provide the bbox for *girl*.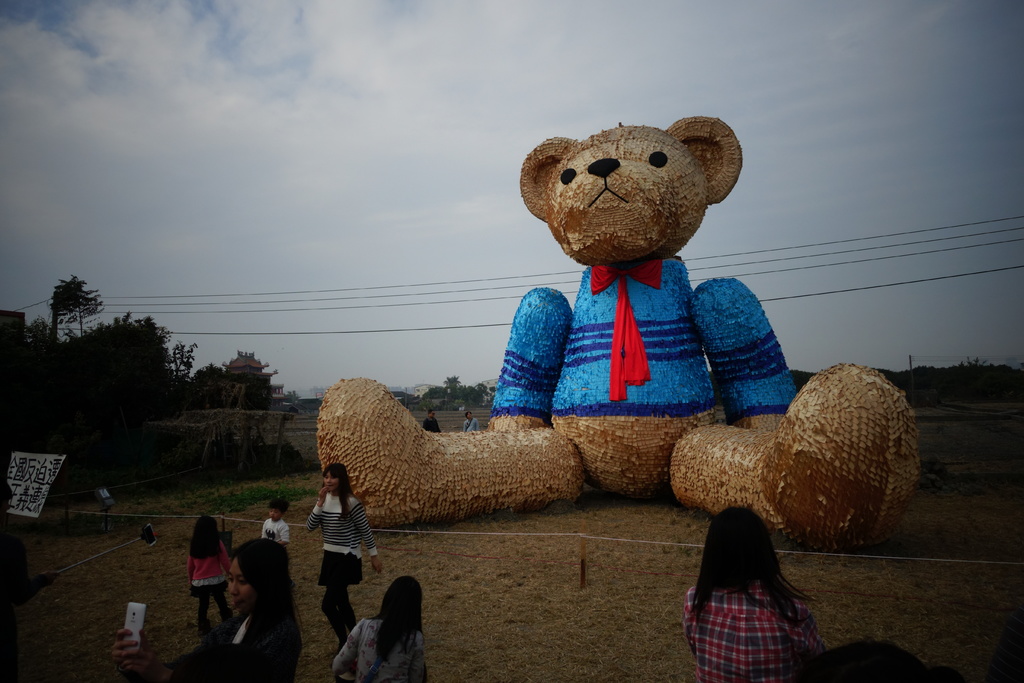
{"left": 111, "top": 533, "right": 300, "bottom": 682}.
